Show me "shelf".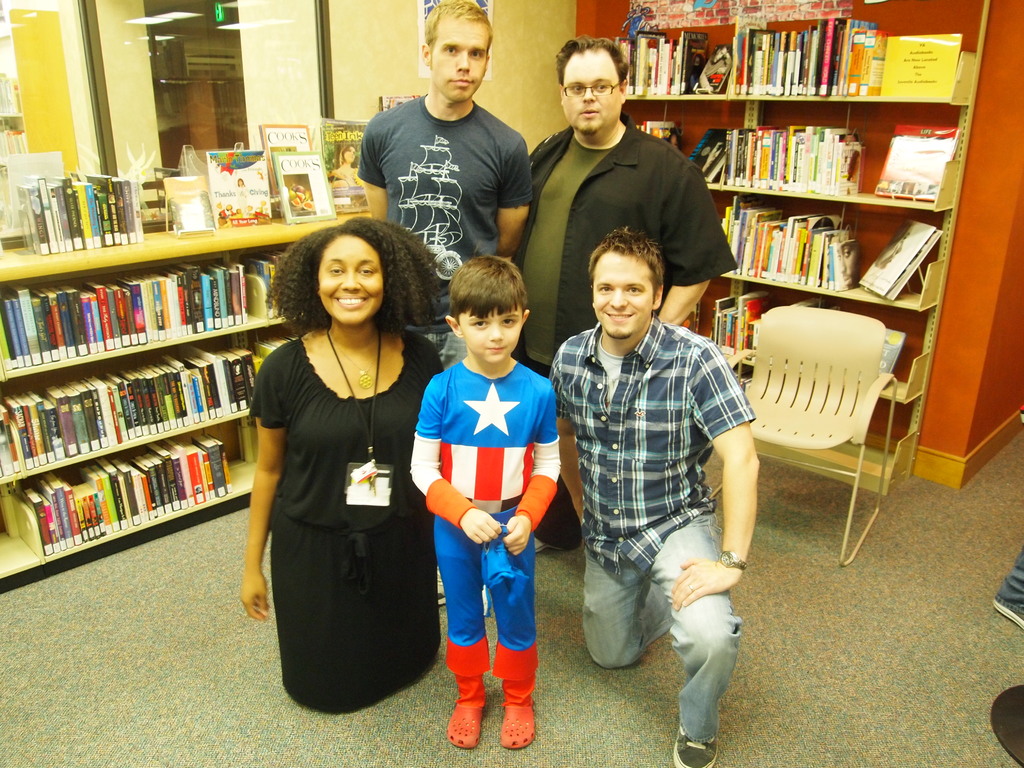
"shelf" is here: [609,0,990,496].
